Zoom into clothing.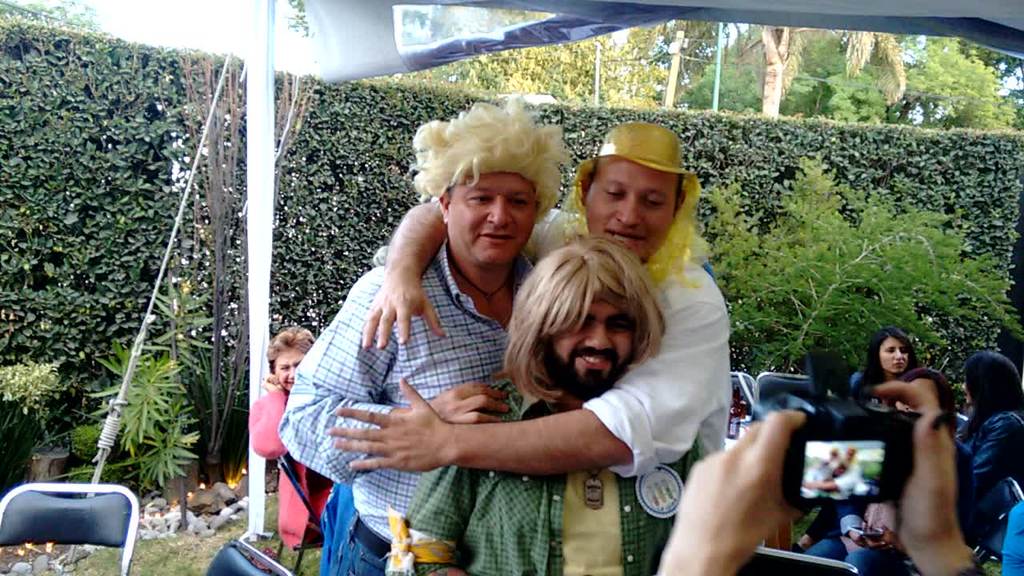
Zoom target: bbox(229, 387, 337, 571).
